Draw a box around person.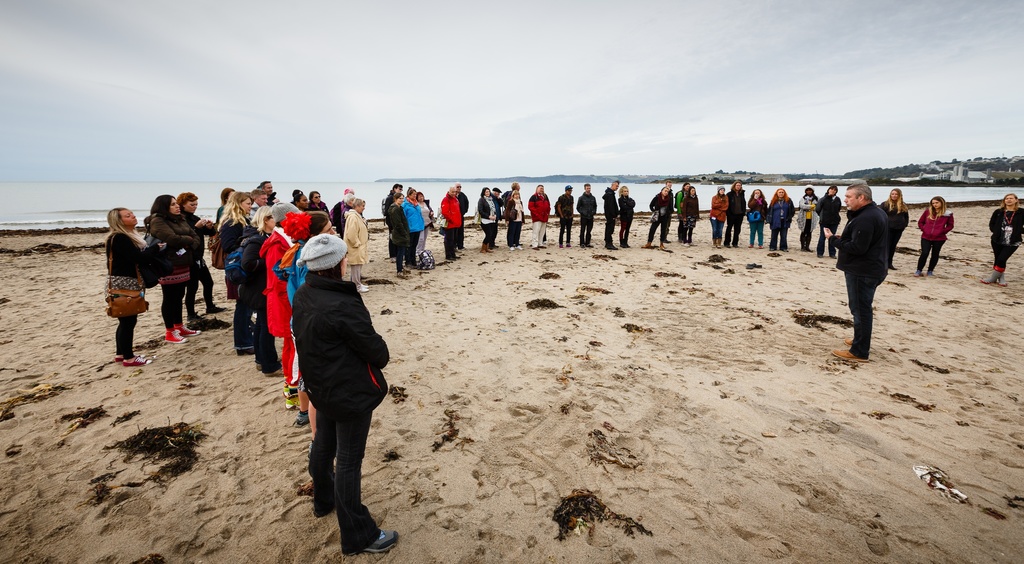
bbox=(400, 188, 427, 266).
